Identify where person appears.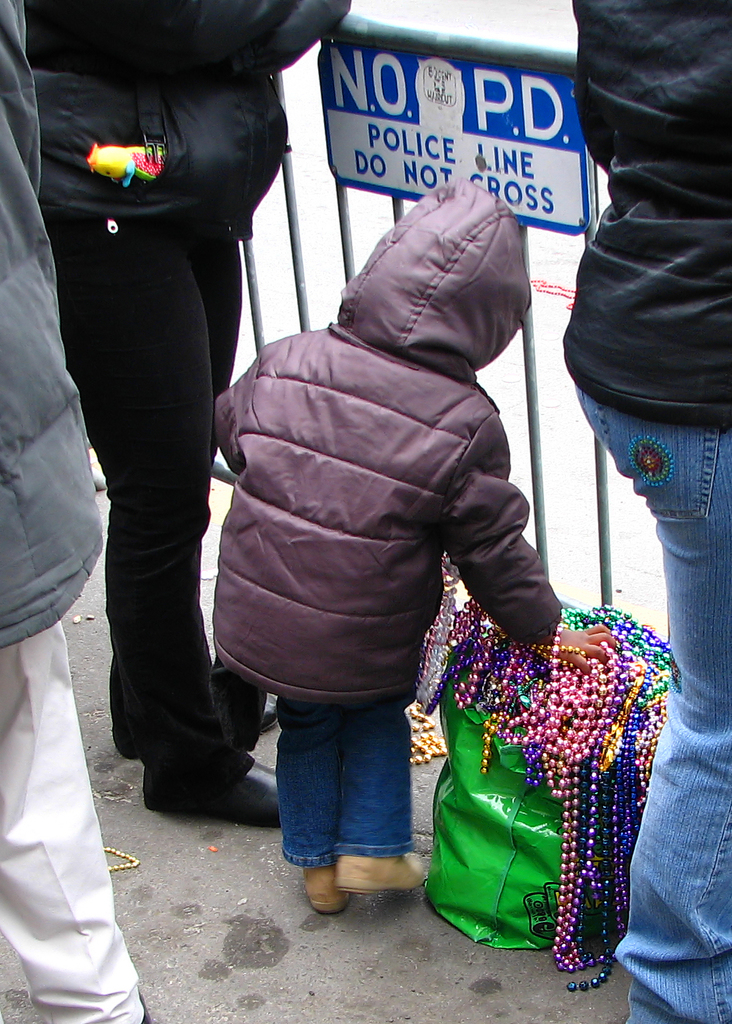
Appears at 551 0 731 1023.
